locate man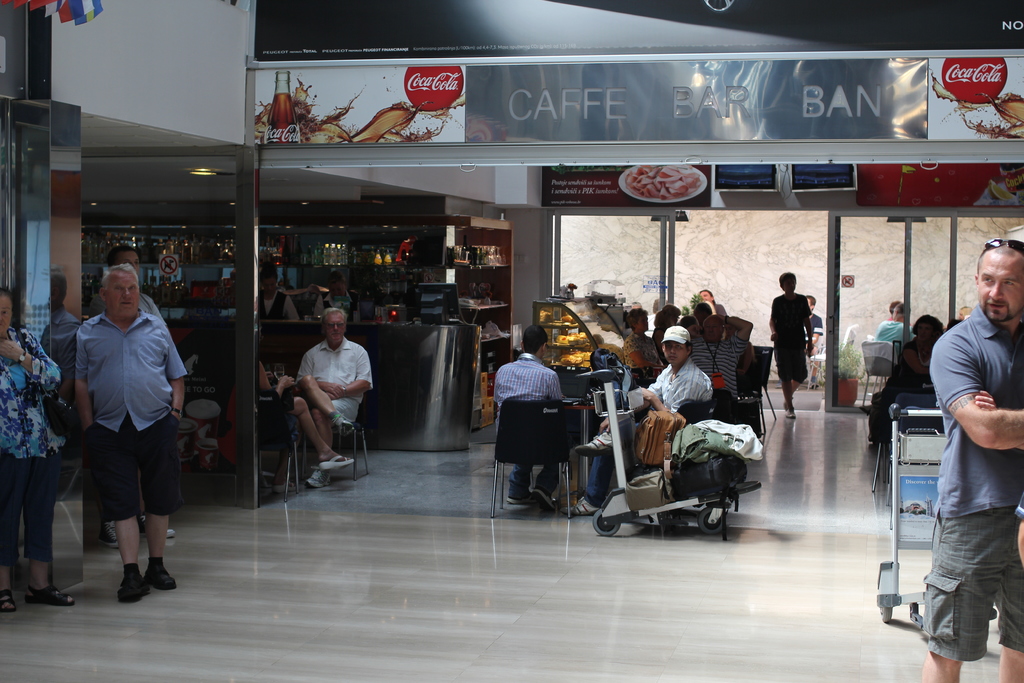
x1=776 y1=297 x2=823 y2=379
